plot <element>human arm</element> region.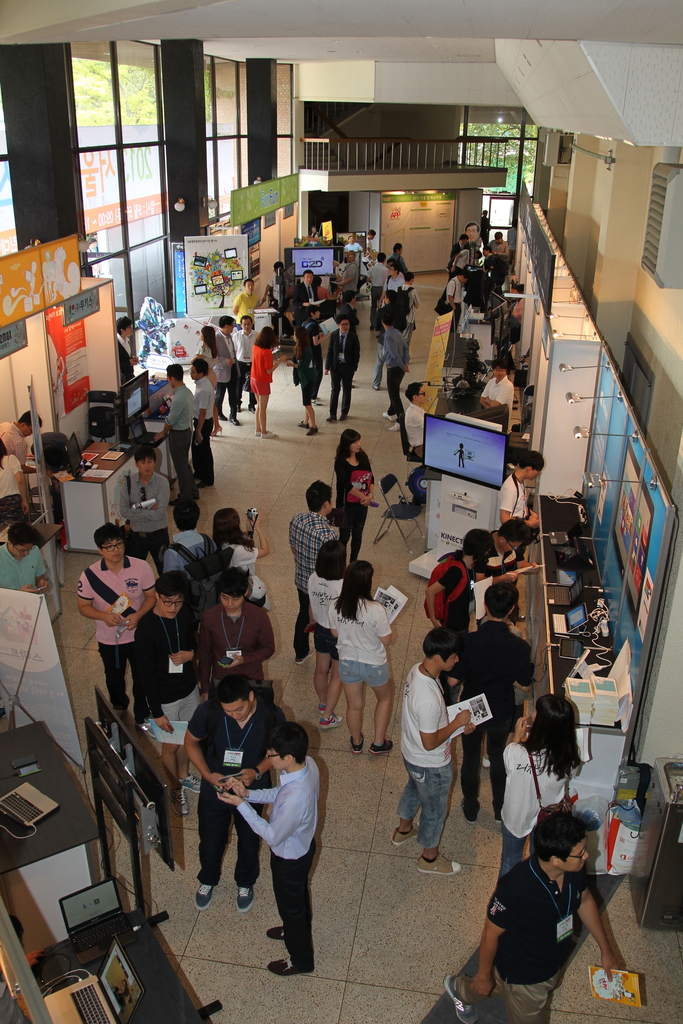
Plotted at (x1=218, y1=776, x2=283, y2=805).
